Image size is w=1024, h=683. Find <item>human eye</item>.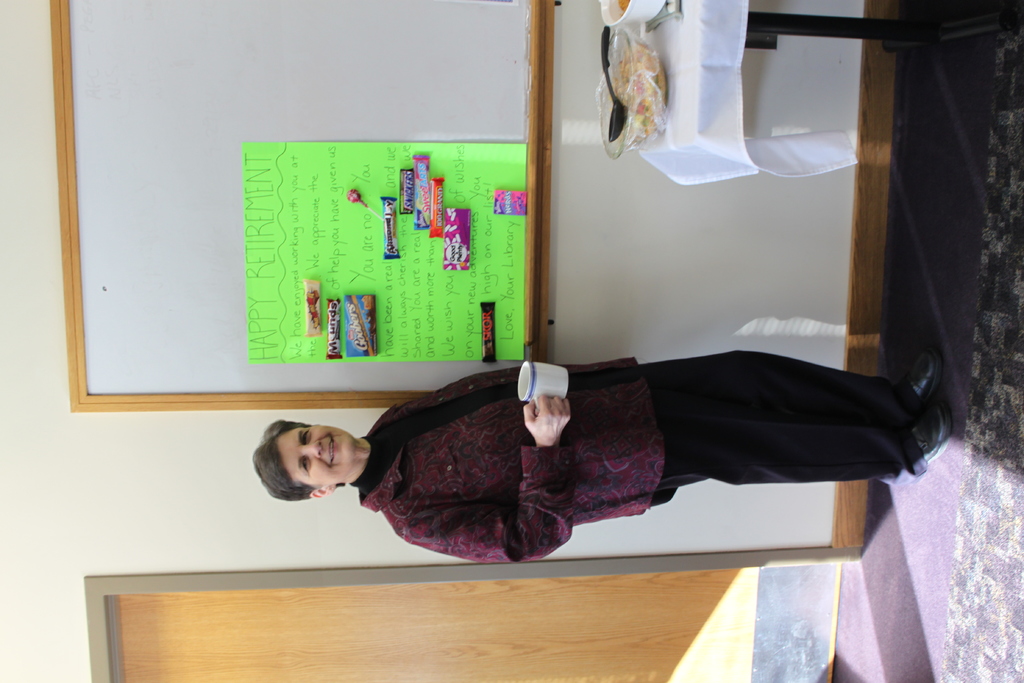
(x1=295, y1=425, x2=312, y2=445).
